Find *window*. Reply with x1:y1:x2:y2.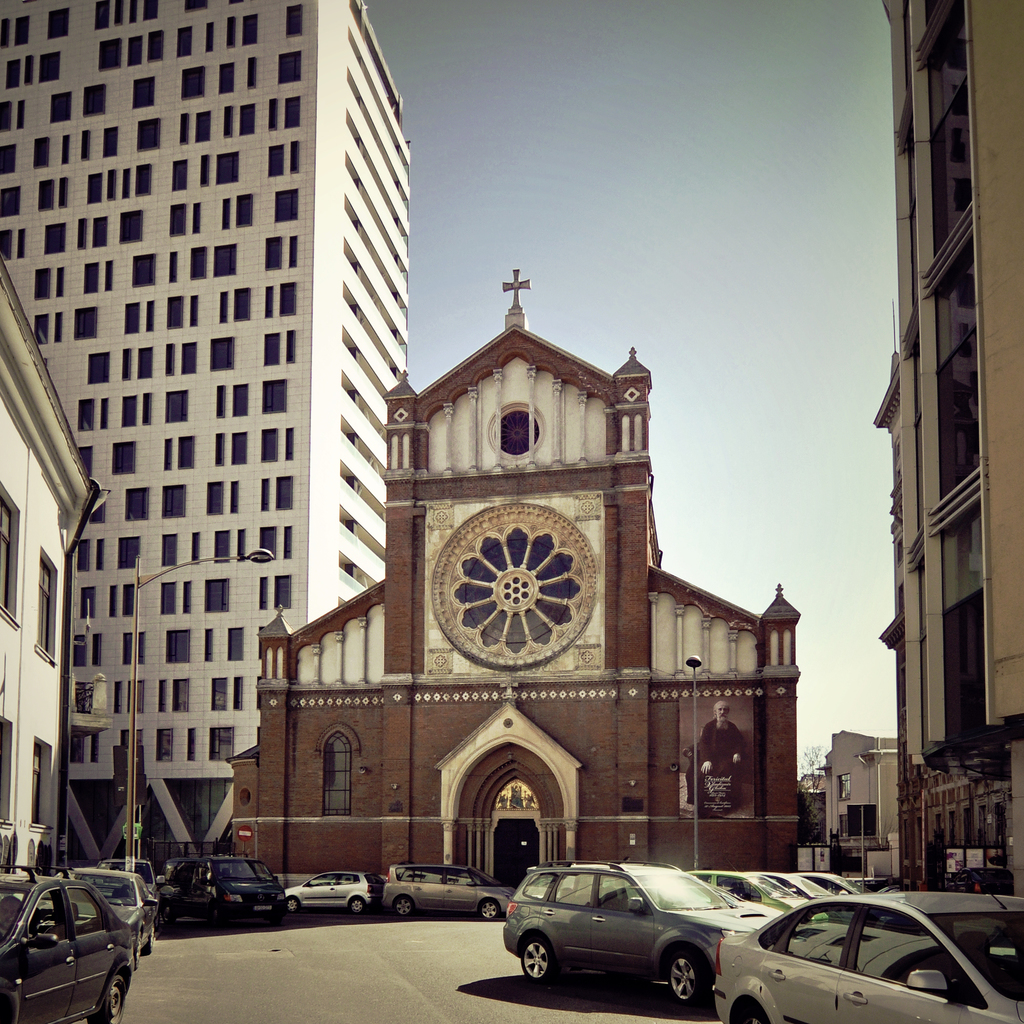
13:99:26:132.
